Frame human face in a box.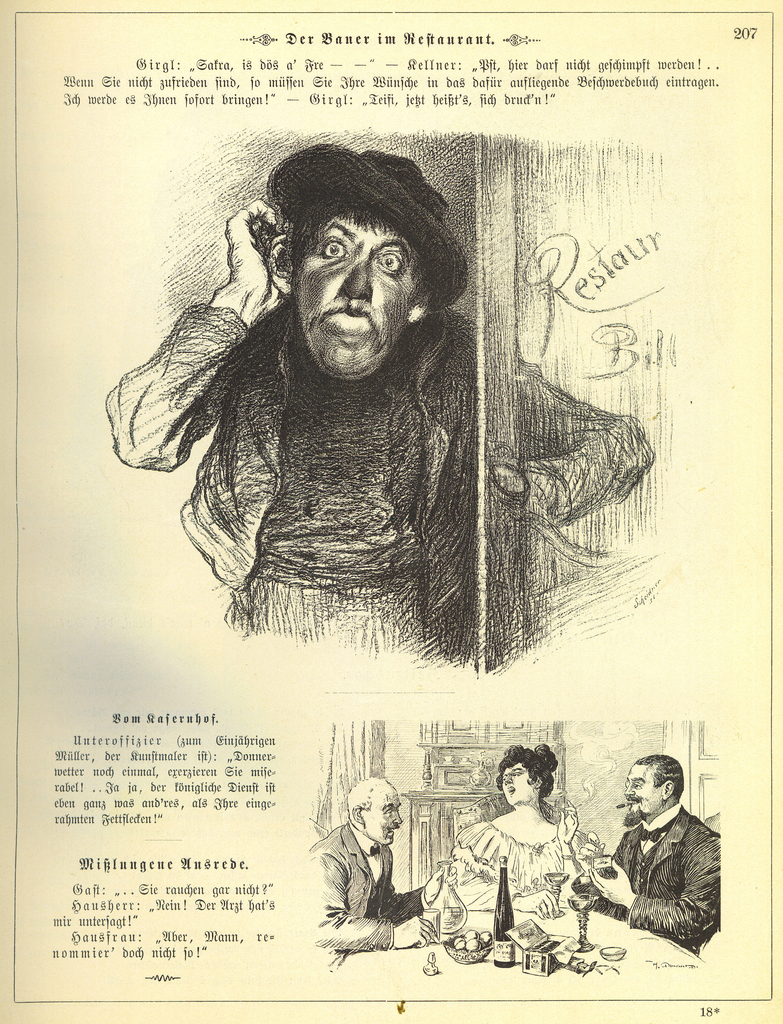
293, 209, 418, 376.
